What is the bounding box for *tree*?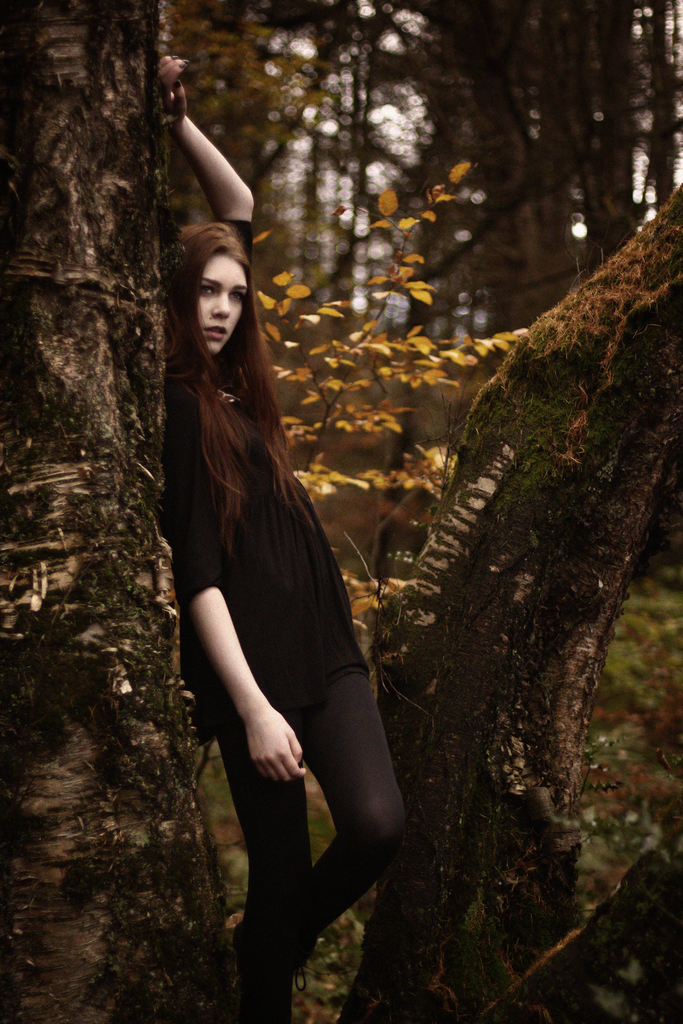
(160, 0, 468, 419).
